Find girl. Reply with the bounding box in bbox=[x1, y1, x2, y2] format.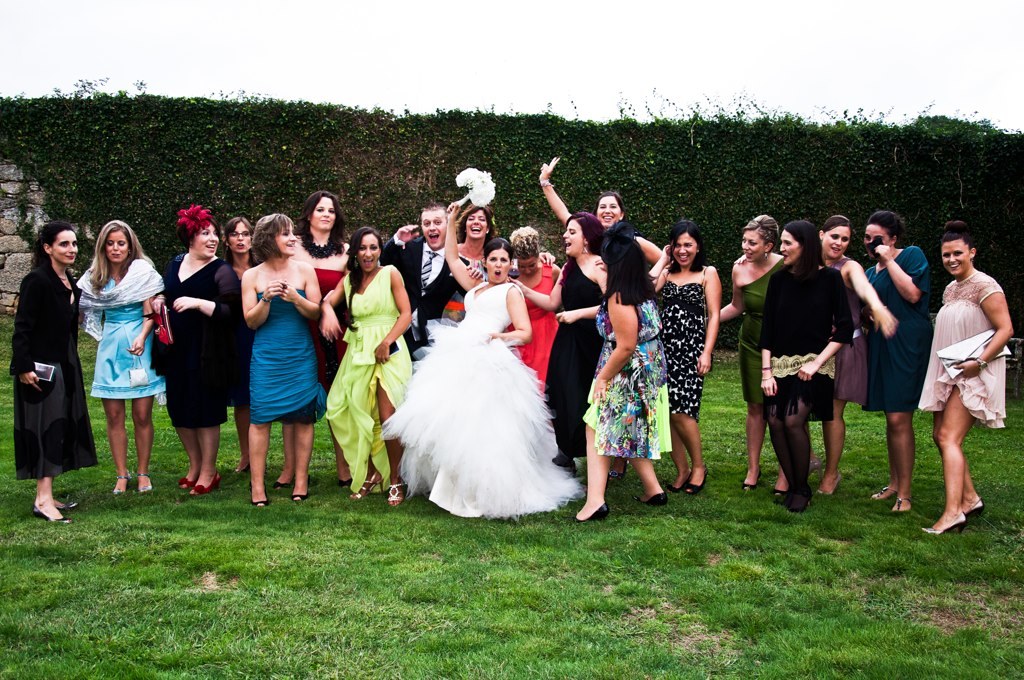
bbox=[382, 203, 584, 518].
